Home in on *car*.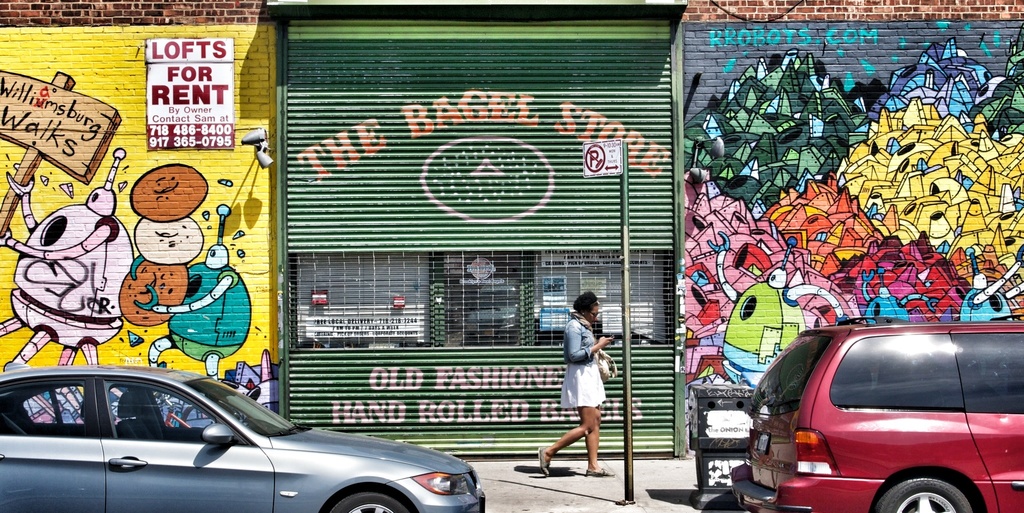
Homed in at box(0, 360, 488, 512).
